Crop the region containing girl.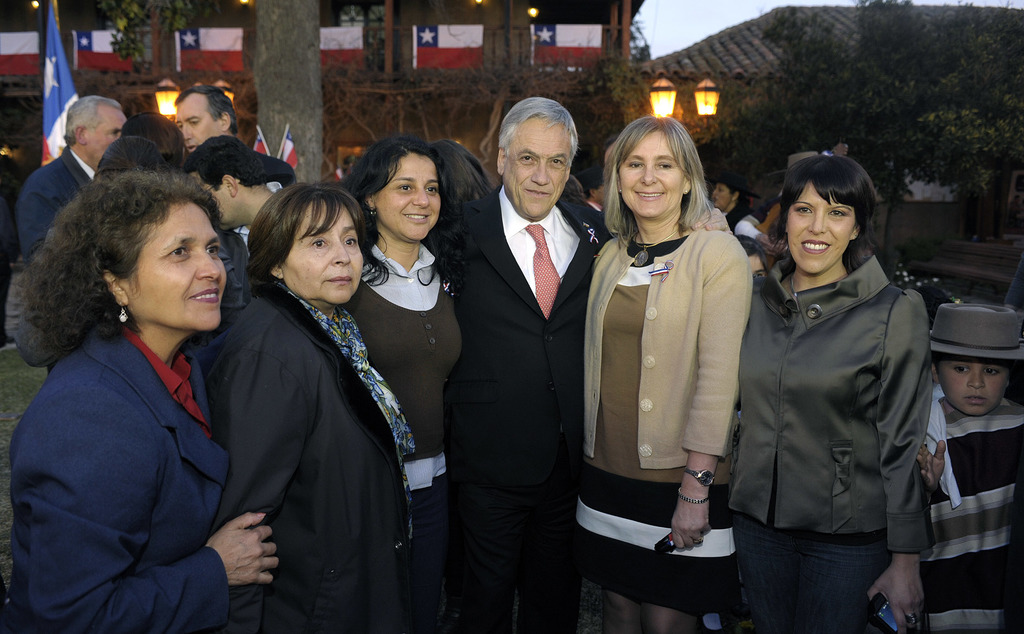
Crop region: crop(189, 177, 434, 630).
